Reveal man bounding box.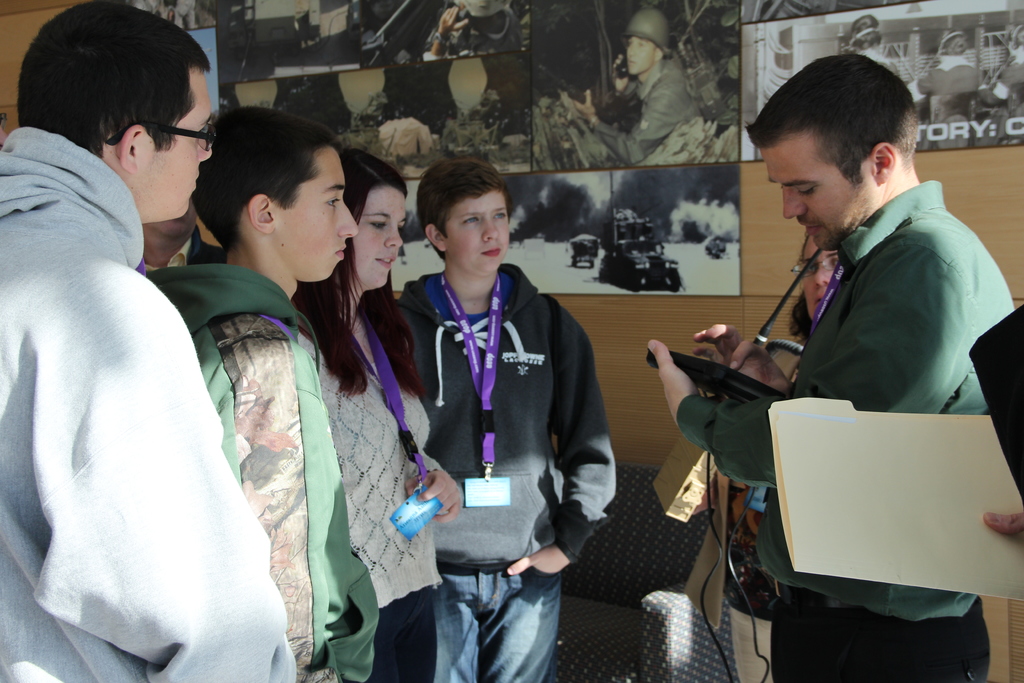
Revealed: box=[851, 14, 902, 79].
